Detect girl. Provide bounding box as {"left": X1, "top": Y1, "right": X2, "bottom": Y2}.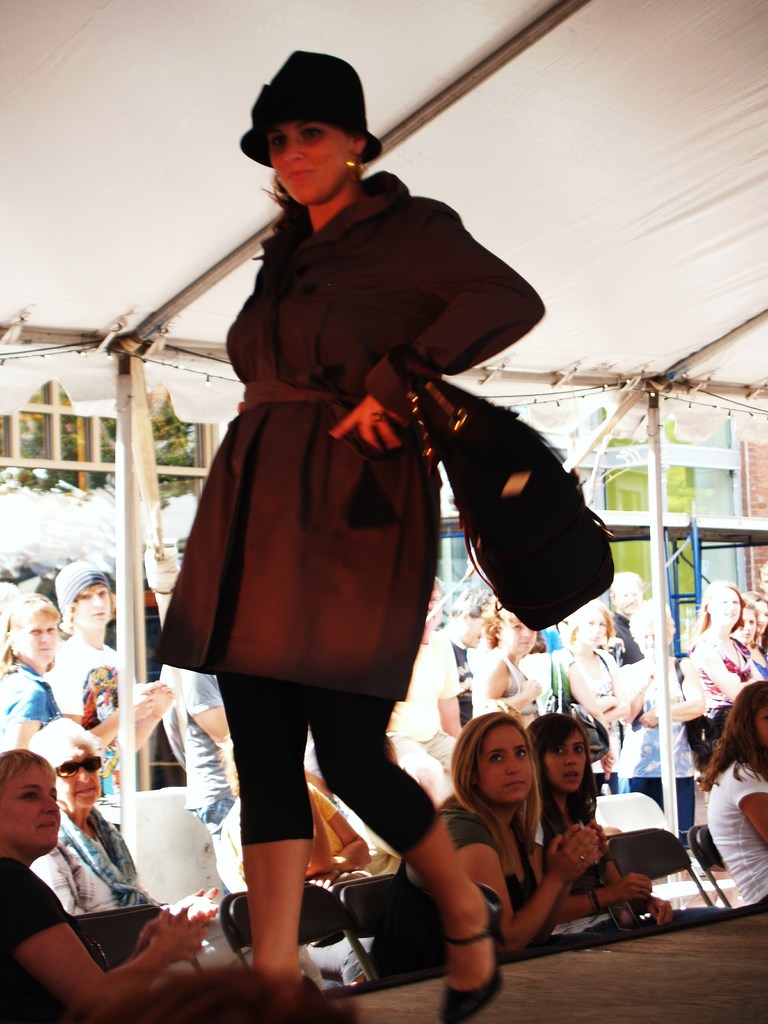
{"left": 524, "top": 711, "right": 730, "bottom": 936}.
